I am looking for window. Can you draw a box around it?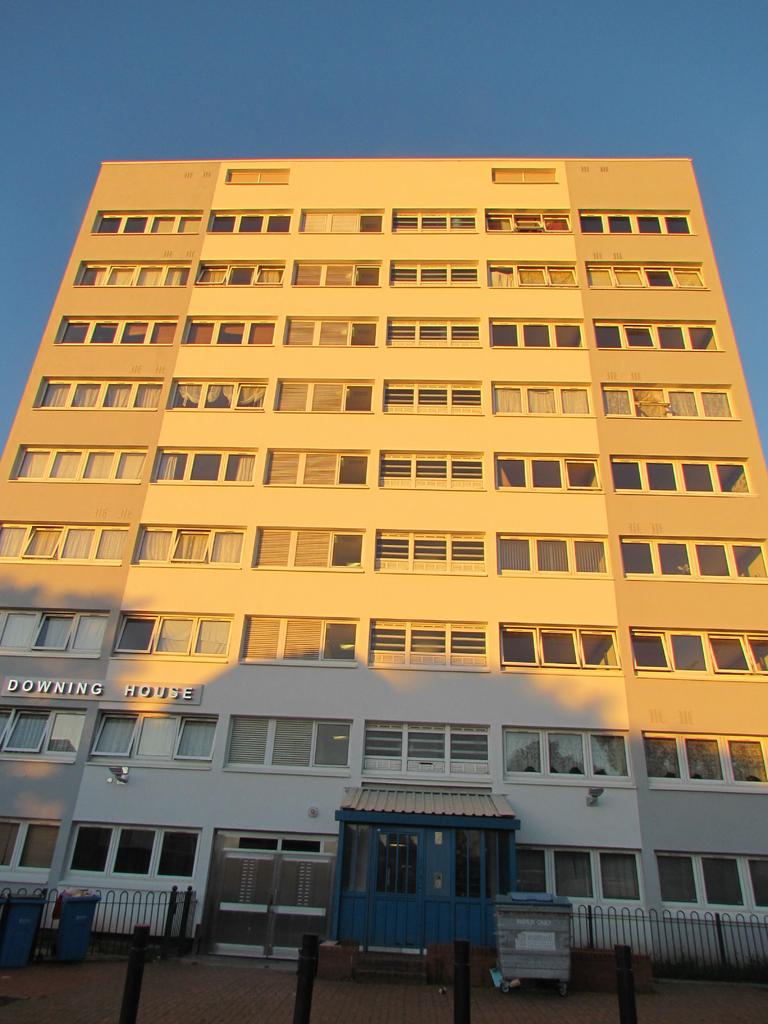
Sure, the bounding box is [447, 209, 473, 232].
